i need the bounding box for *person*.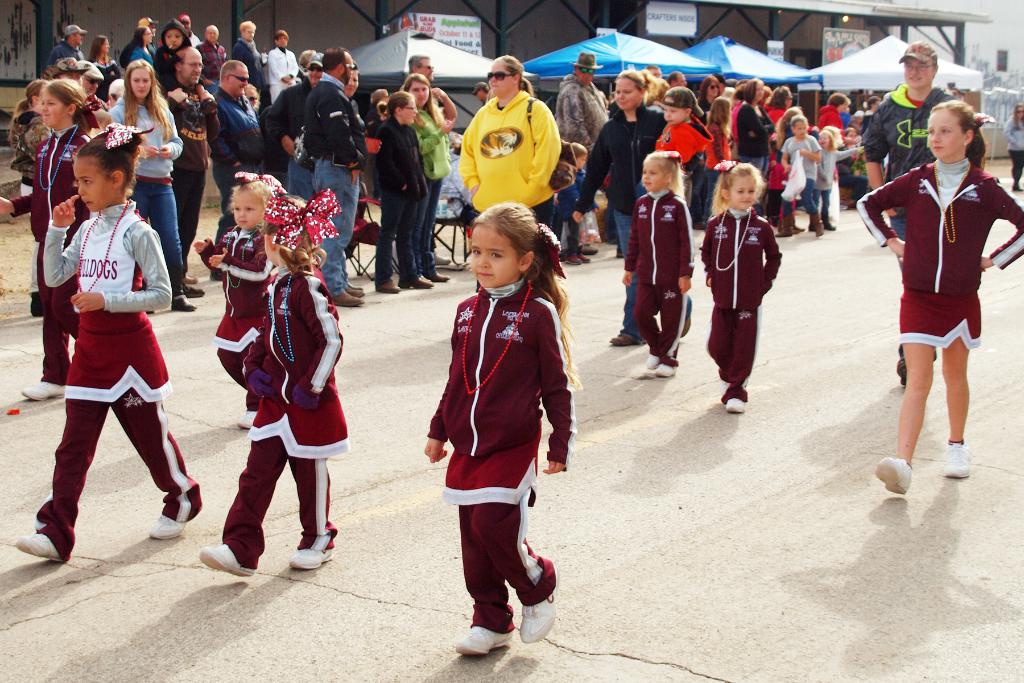
Here it is: 856,98,1023,500.
